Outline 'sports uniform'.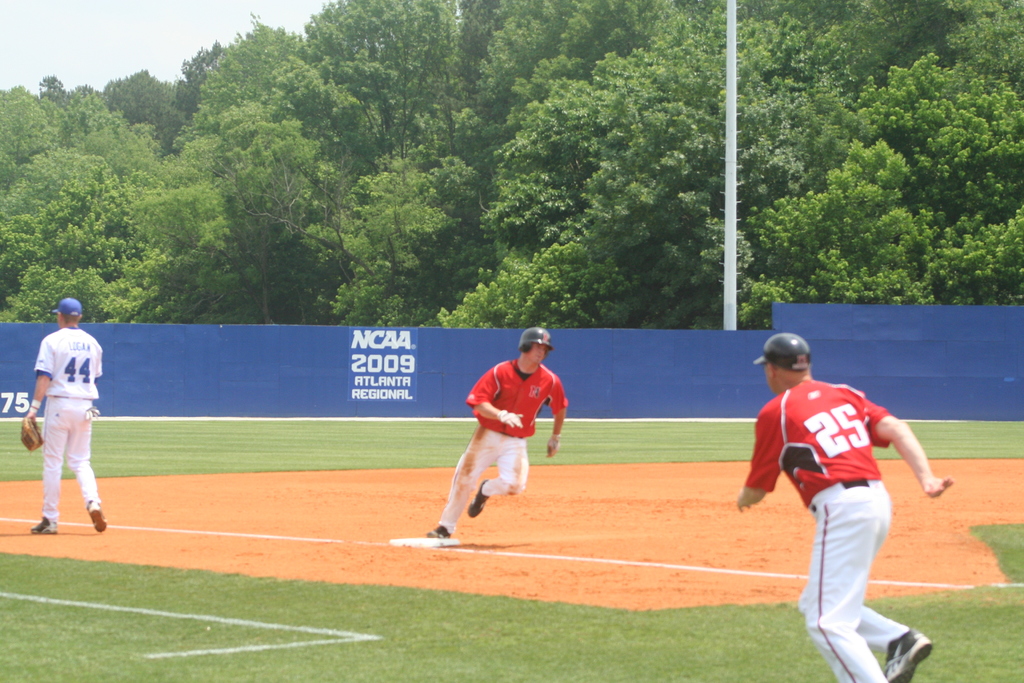
Outline: 739, 342, 943, 663.
